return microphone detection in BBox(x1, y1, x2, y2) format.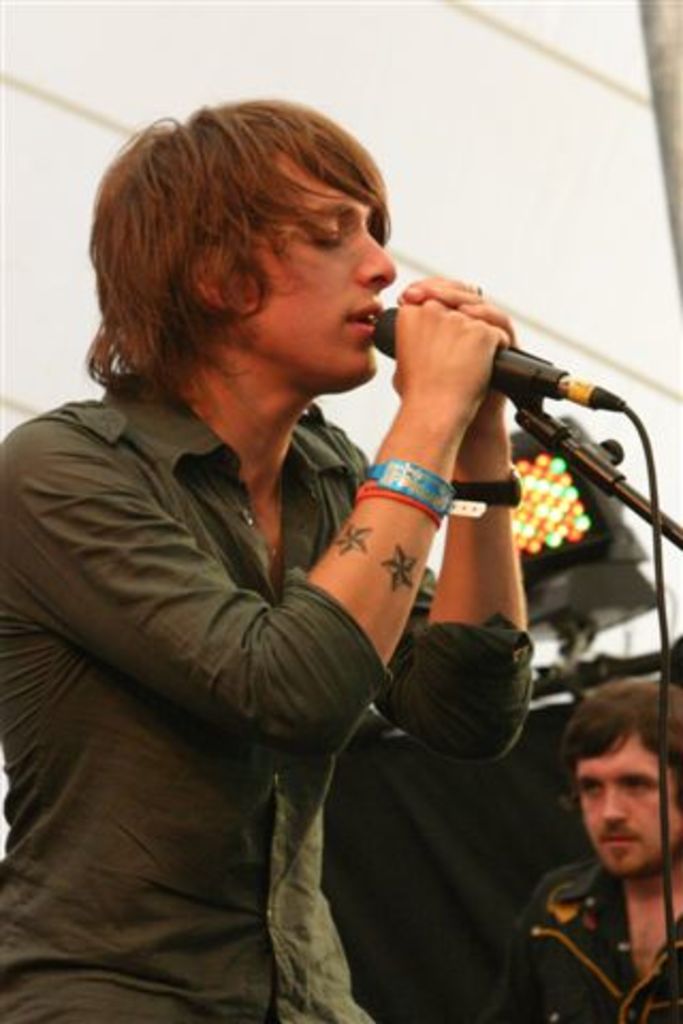
BBox(510, 401, 566, 450).
